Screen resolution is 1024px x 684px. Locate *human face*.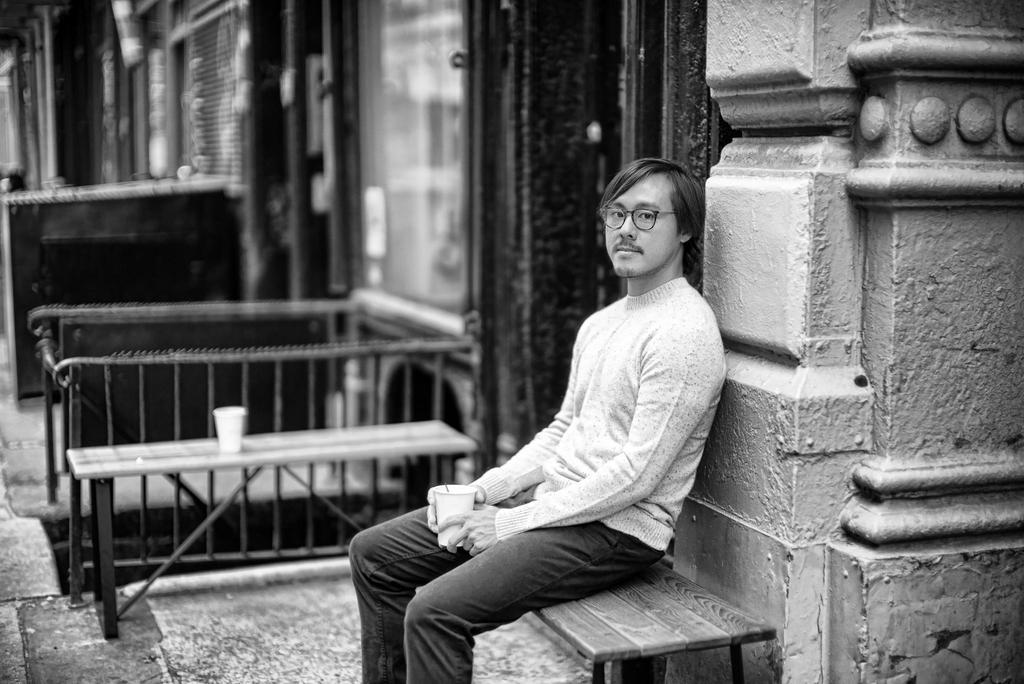
pyautogui.locateOnScreen(603, 170, 682, 275).
